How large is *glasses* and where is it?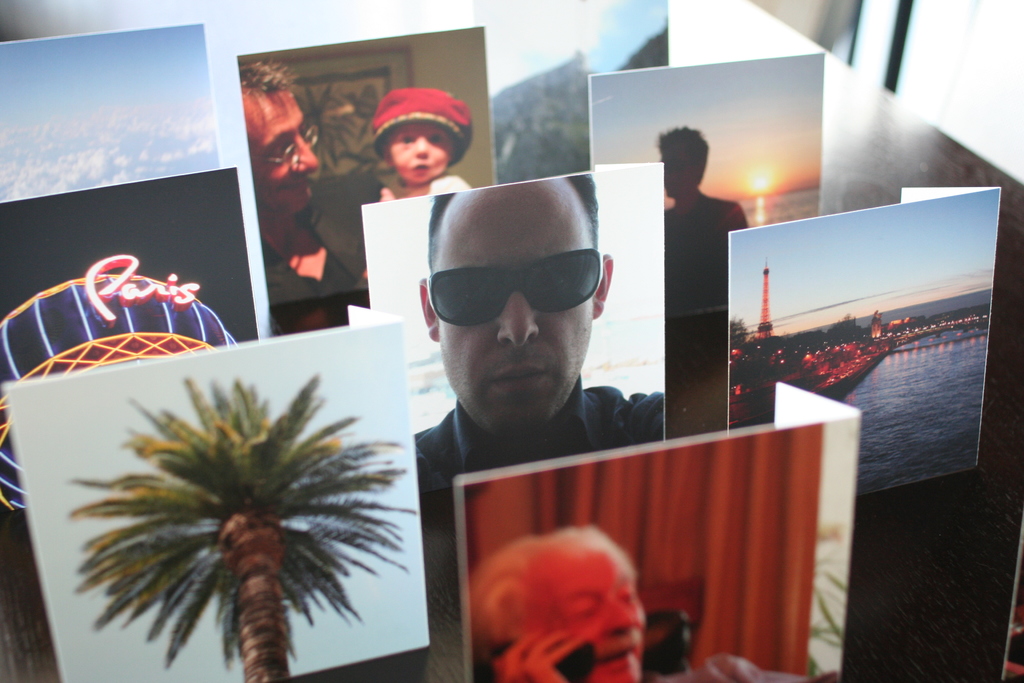
Bounding box: Rect(246, 124, 321, 167).
